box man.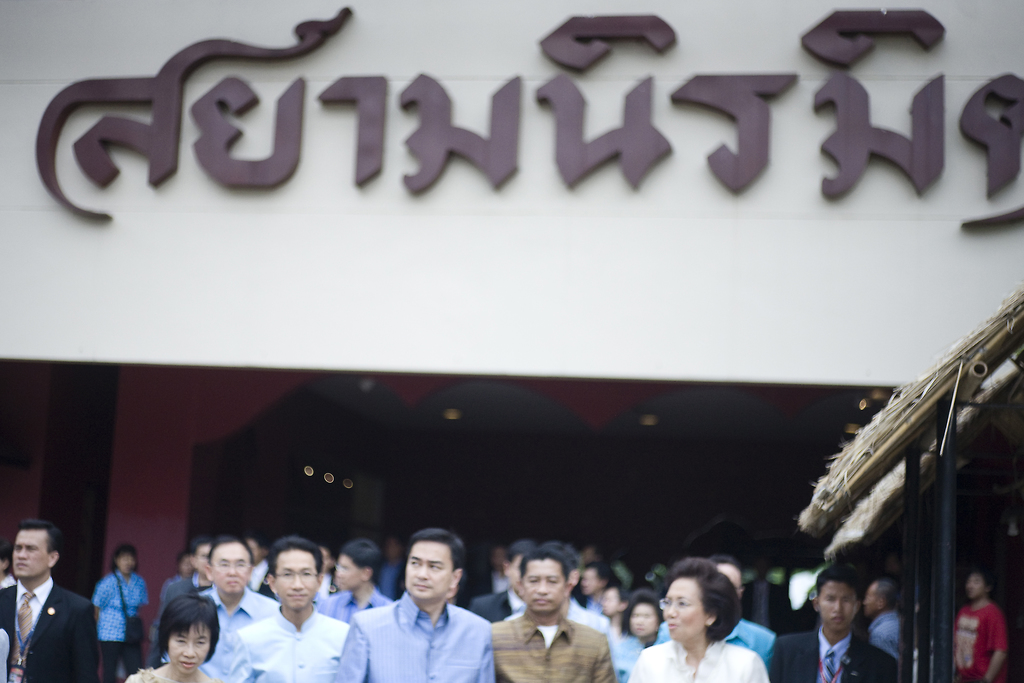
[x1=860, y1=579, x2=902, y2=662].
